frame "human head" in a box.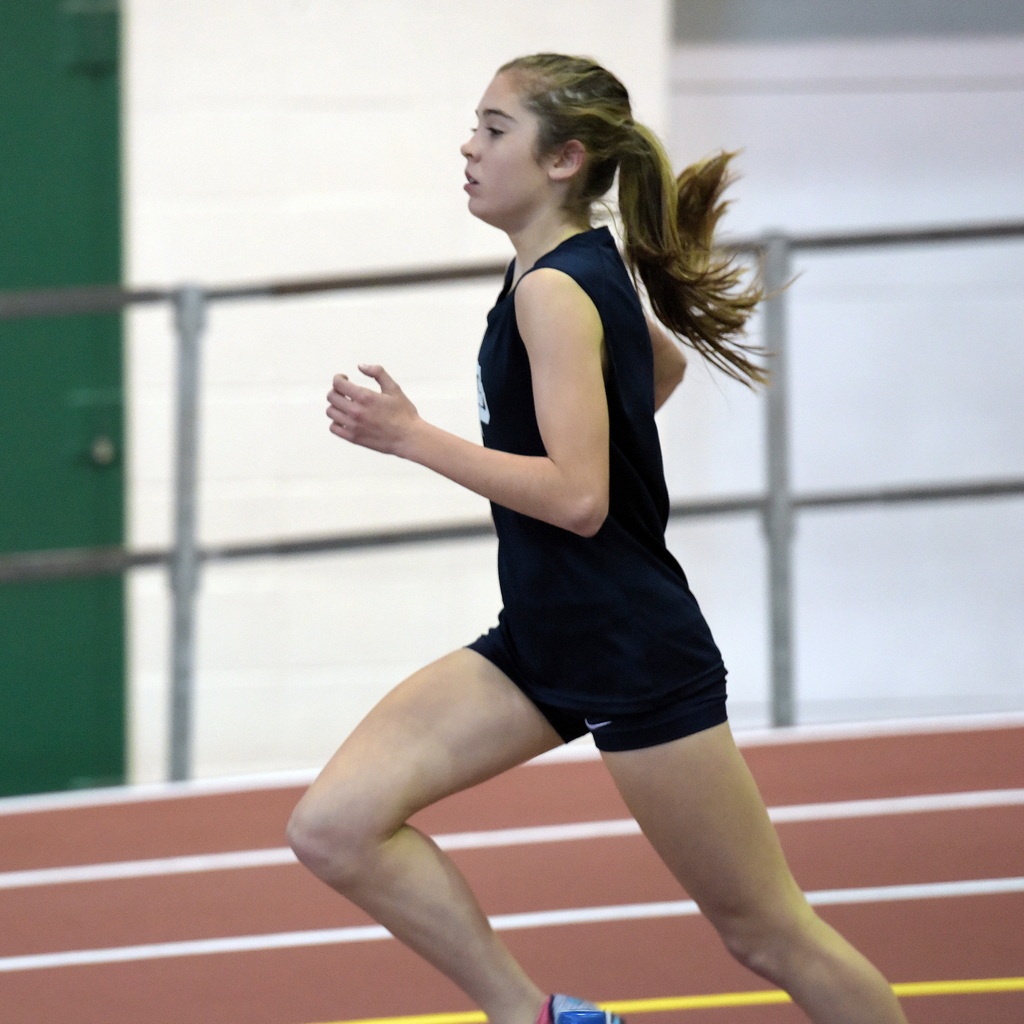
left=455, top=40, right=642, bottom=227.
